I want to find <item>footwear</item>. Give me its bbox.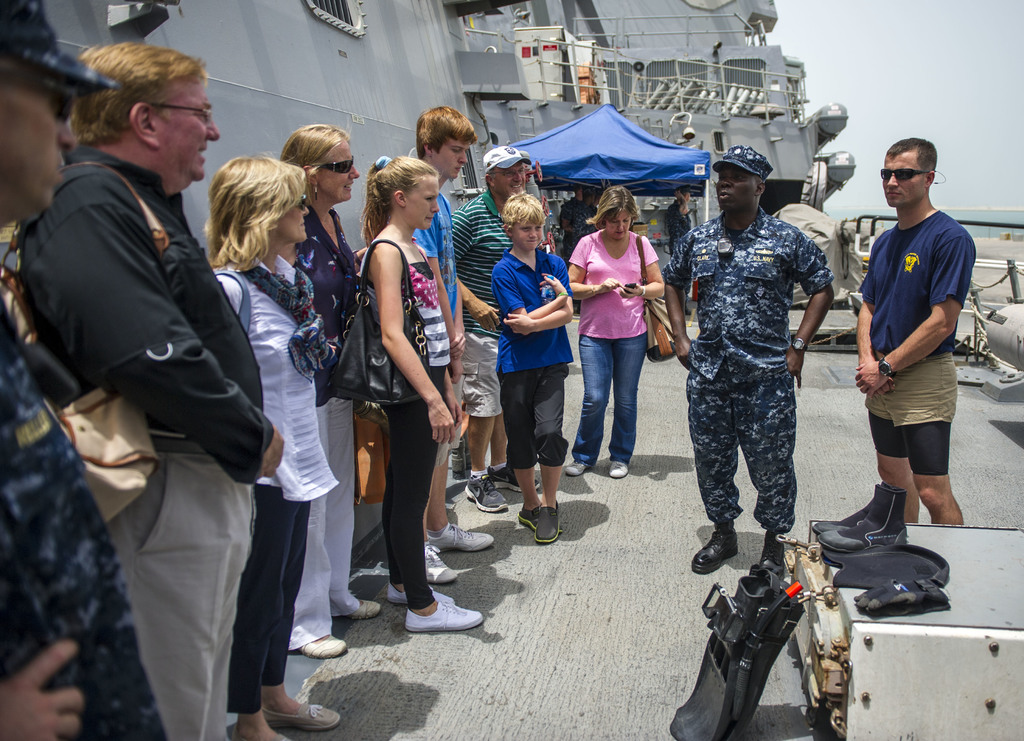
[749,532,794,580].
